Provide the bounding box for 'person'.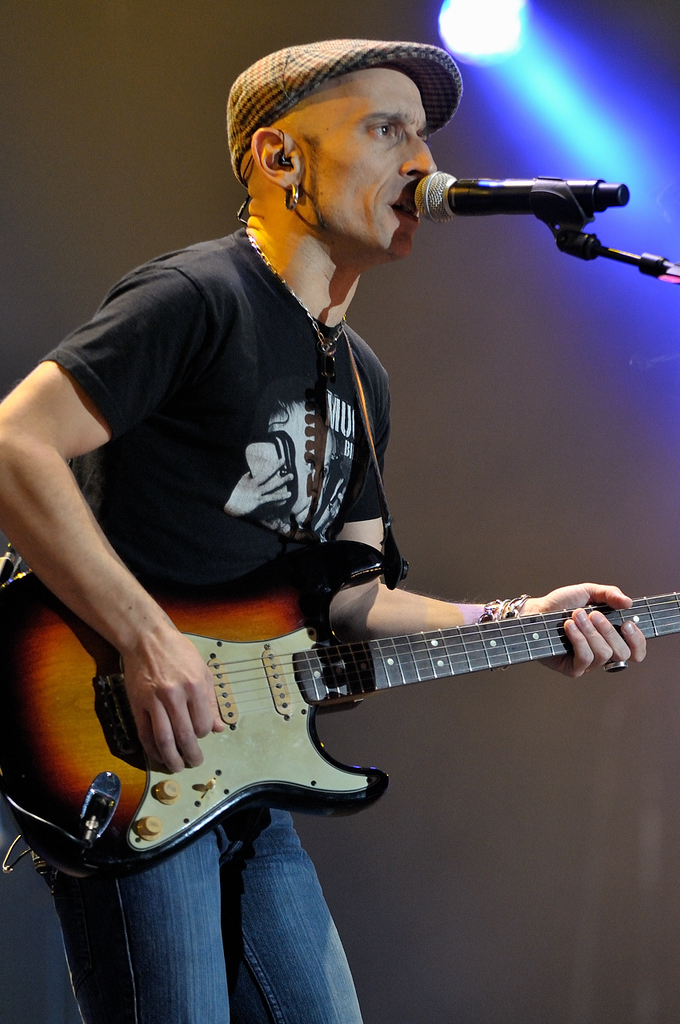
bbox(0, 31, 656, 1022).
